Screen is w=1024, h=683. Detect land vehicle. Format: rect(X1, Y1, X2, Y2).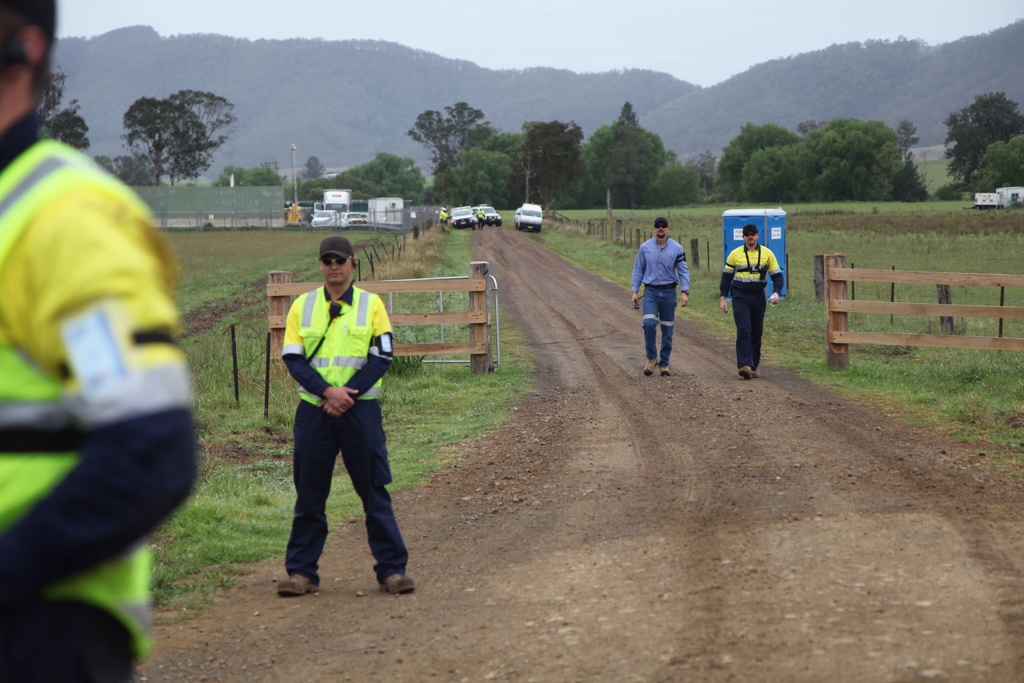
rect(515, 201, 541, 231).
